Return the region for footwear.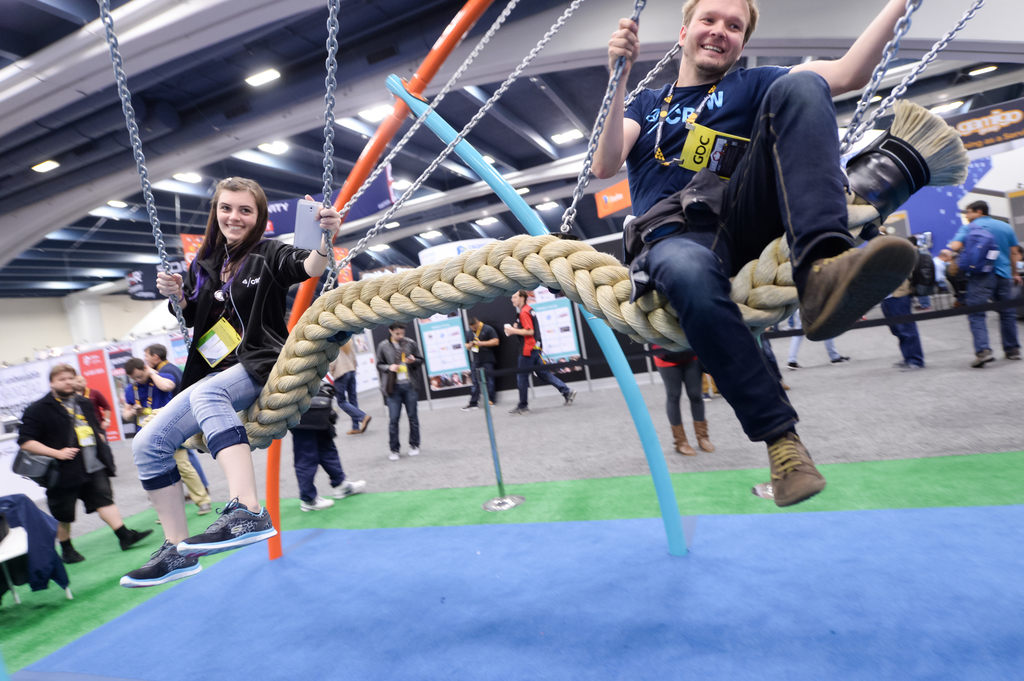
[831, 354, 851, 362].
